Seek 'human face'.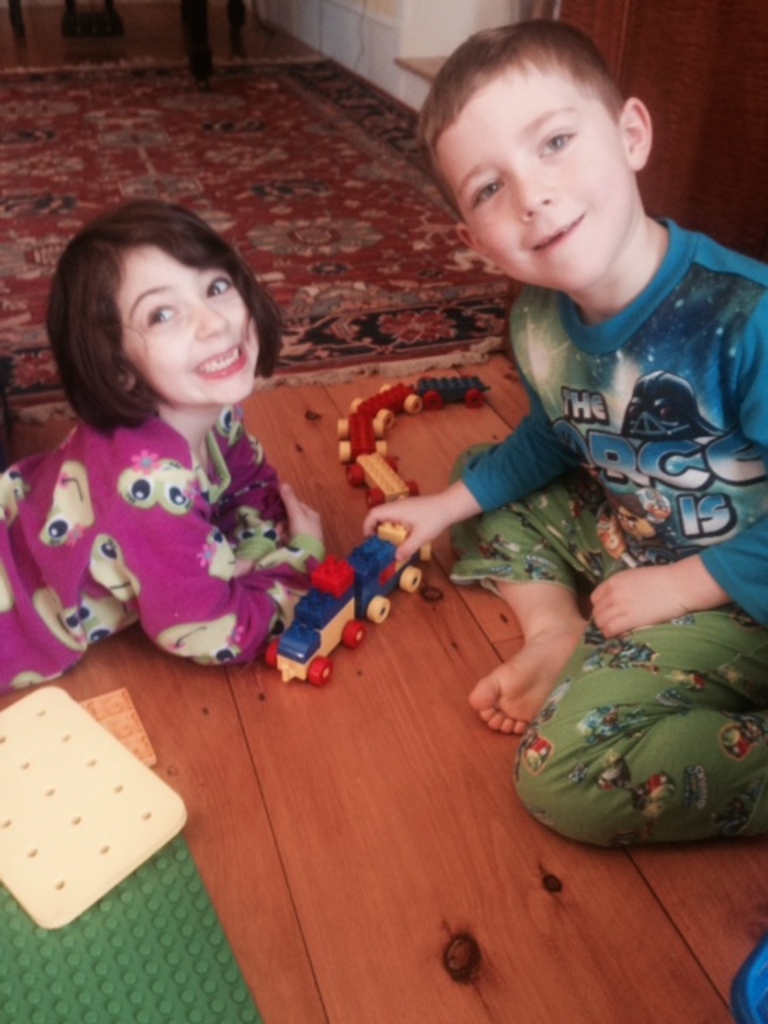
select_region(435, 62, 624, 283).
